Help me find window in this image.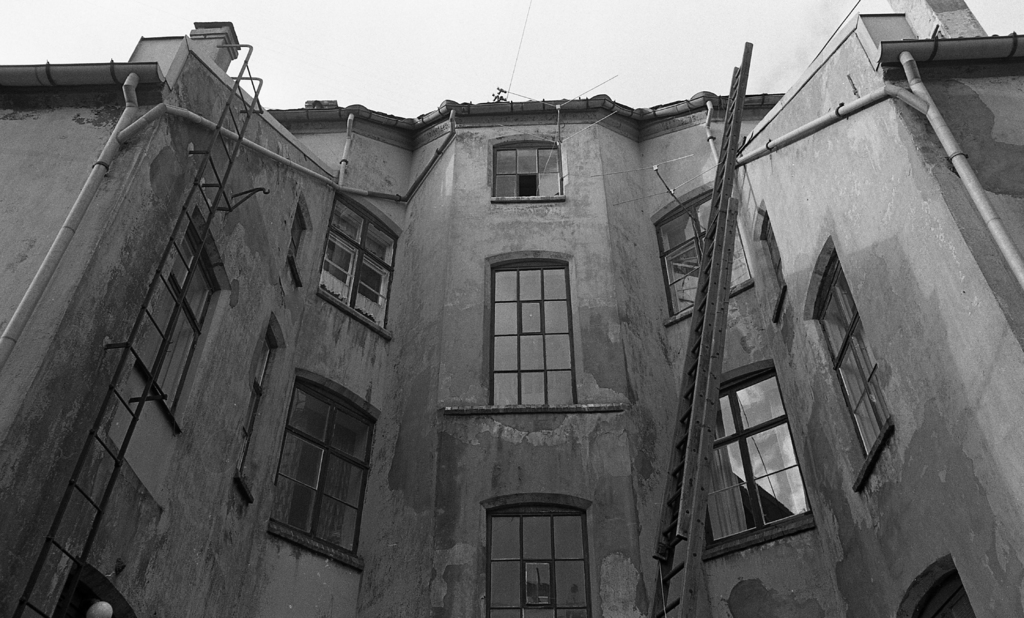
Found it: 268,370,379,567.
